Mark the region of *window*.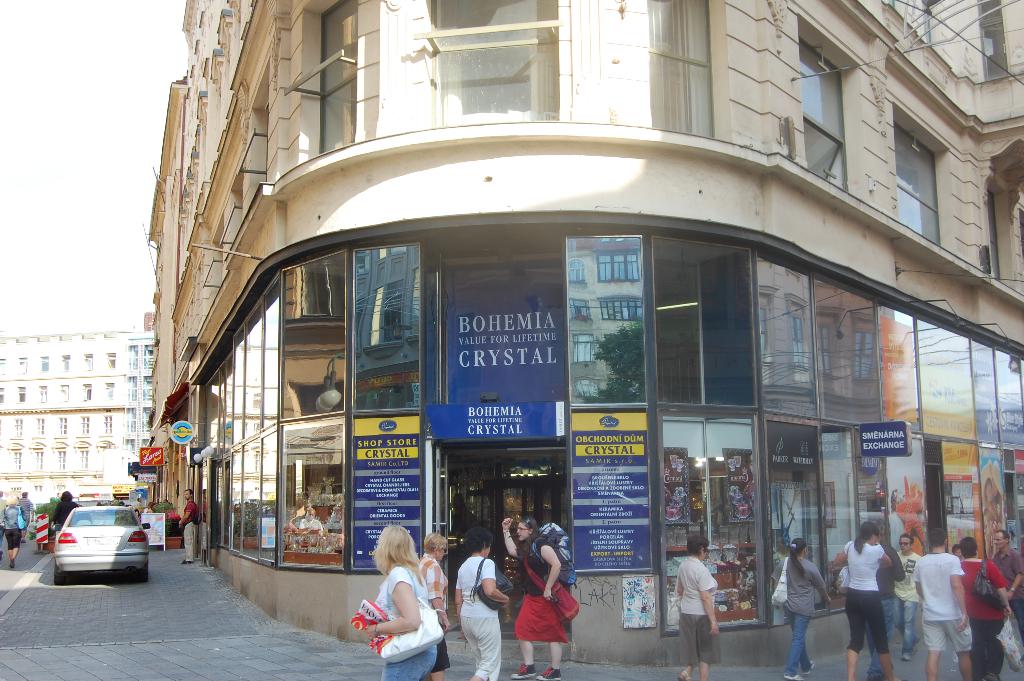
Region: x1=104, y1=416, x2=113, y2=436.
